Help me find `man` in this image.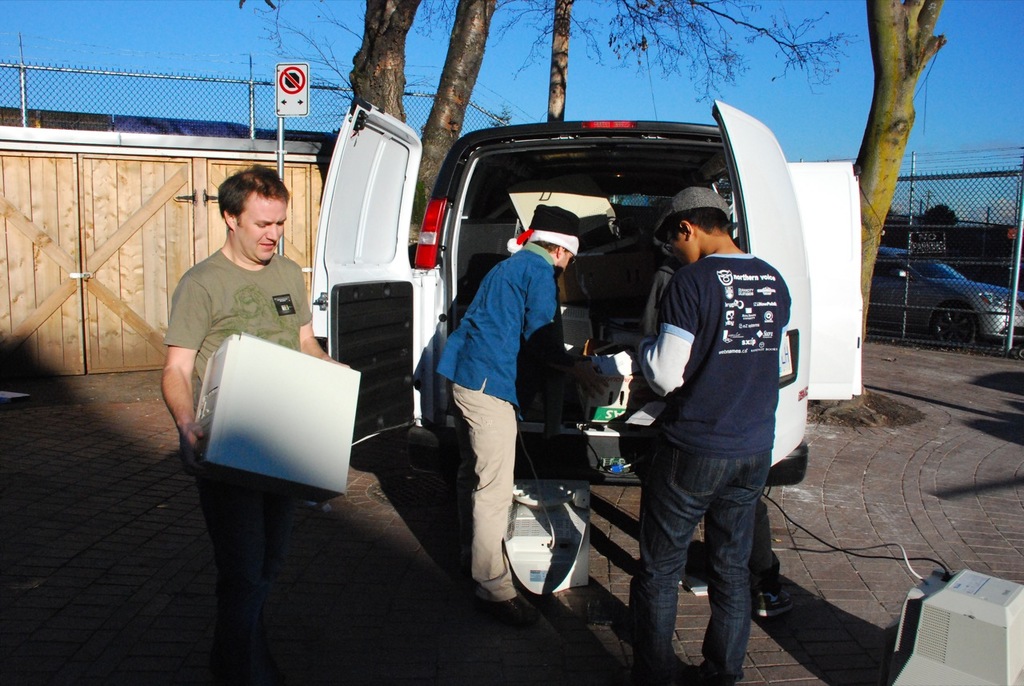
Found it: (left=618, top=182, right=806, bottom=685).
